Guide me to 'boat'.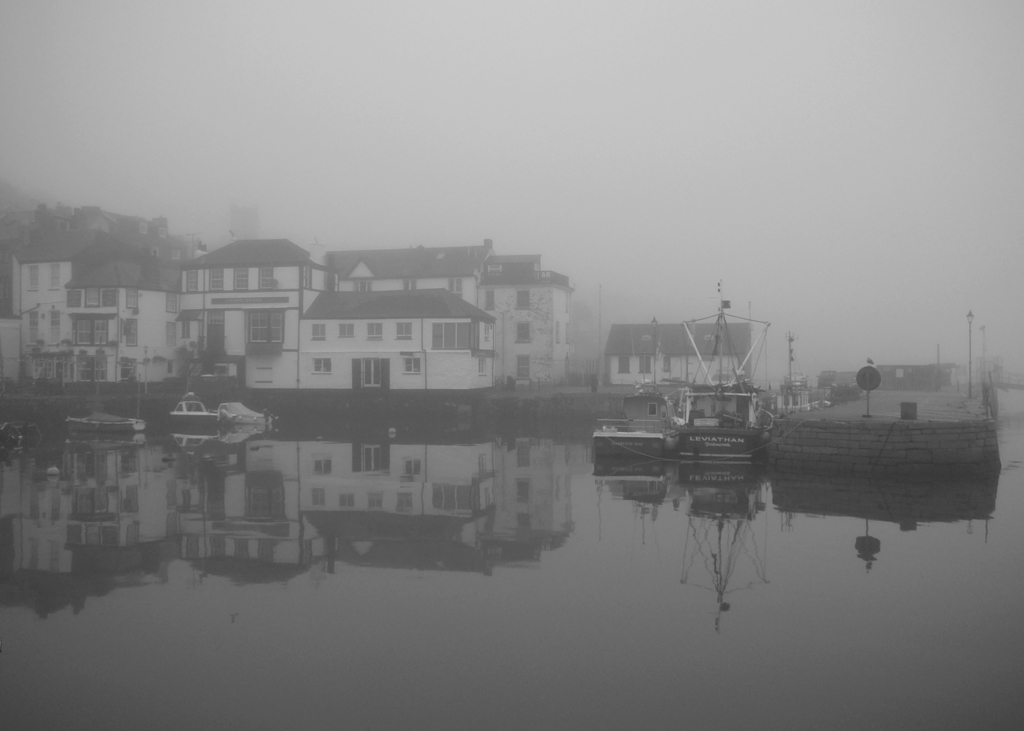
Guidance: detection(164, 393, 216, 433).
